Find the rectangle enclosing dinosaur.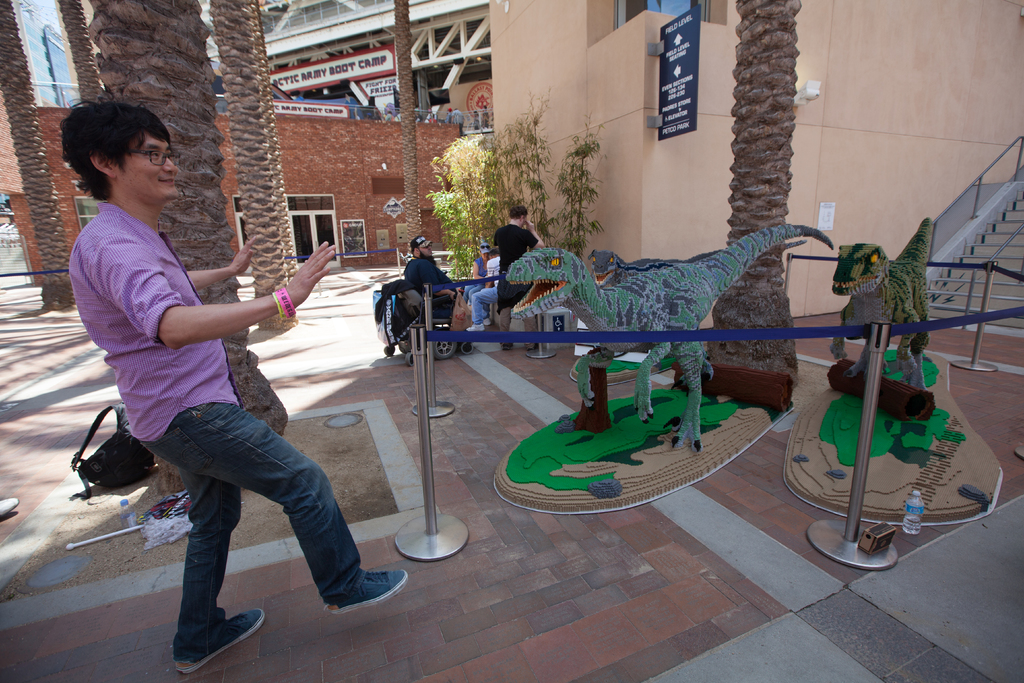
<region>821, 211, 931, 400</region>.
